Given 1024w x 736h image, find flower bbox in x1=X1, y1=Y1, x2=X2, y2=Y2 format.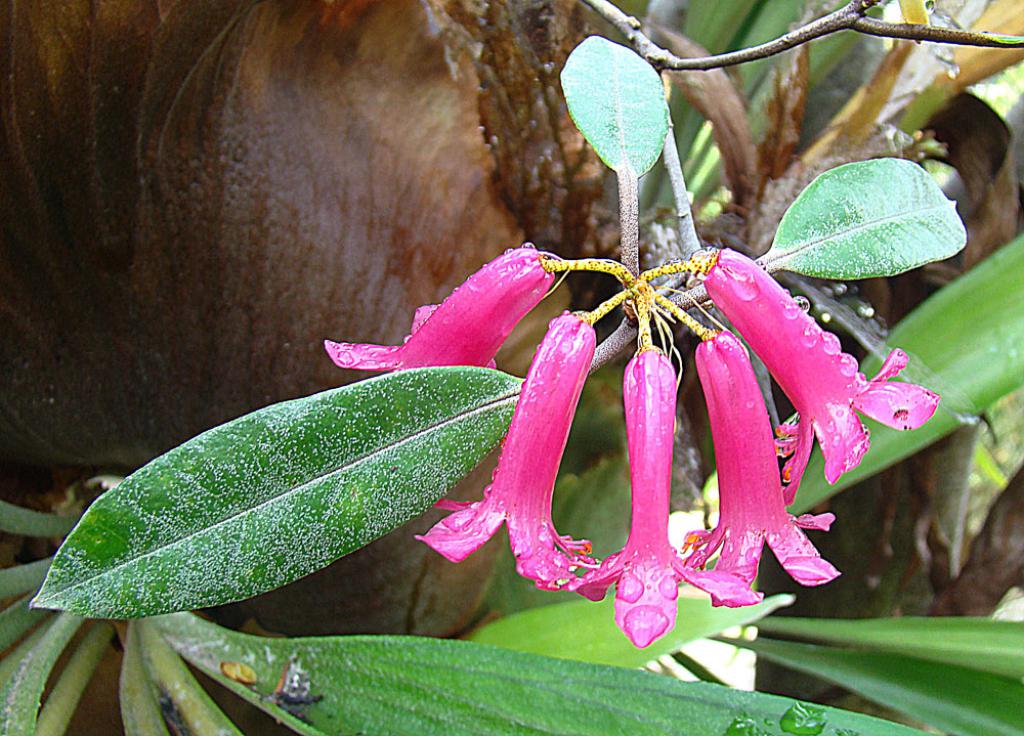
x1=325, y1=240, x2=572, y2=372.
